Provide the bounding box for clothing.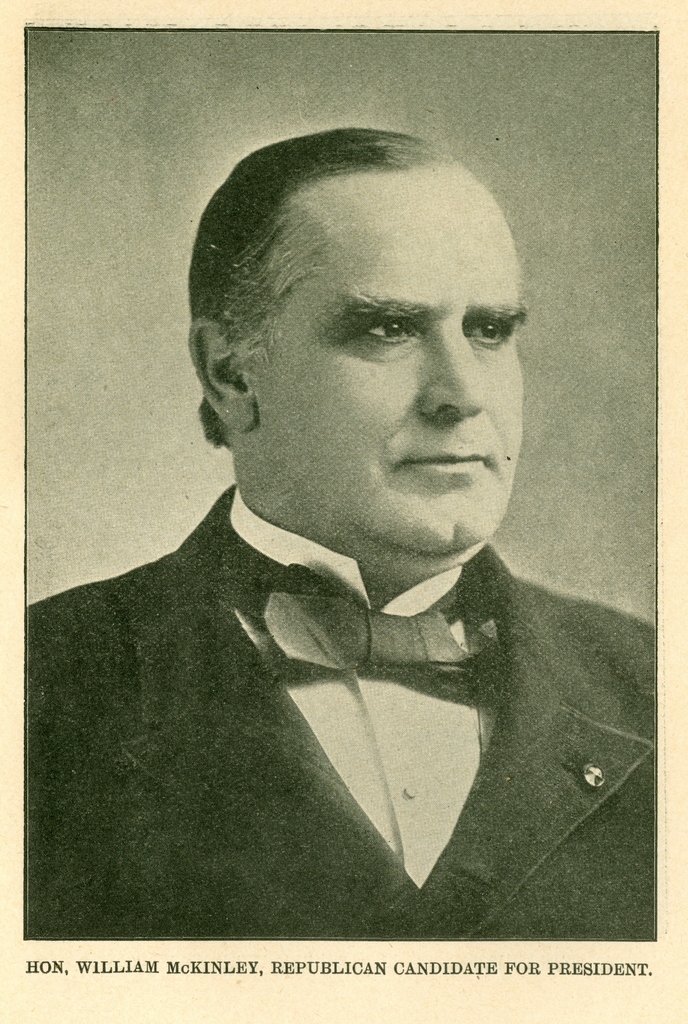
BBox(42, 493, 616, 906).
